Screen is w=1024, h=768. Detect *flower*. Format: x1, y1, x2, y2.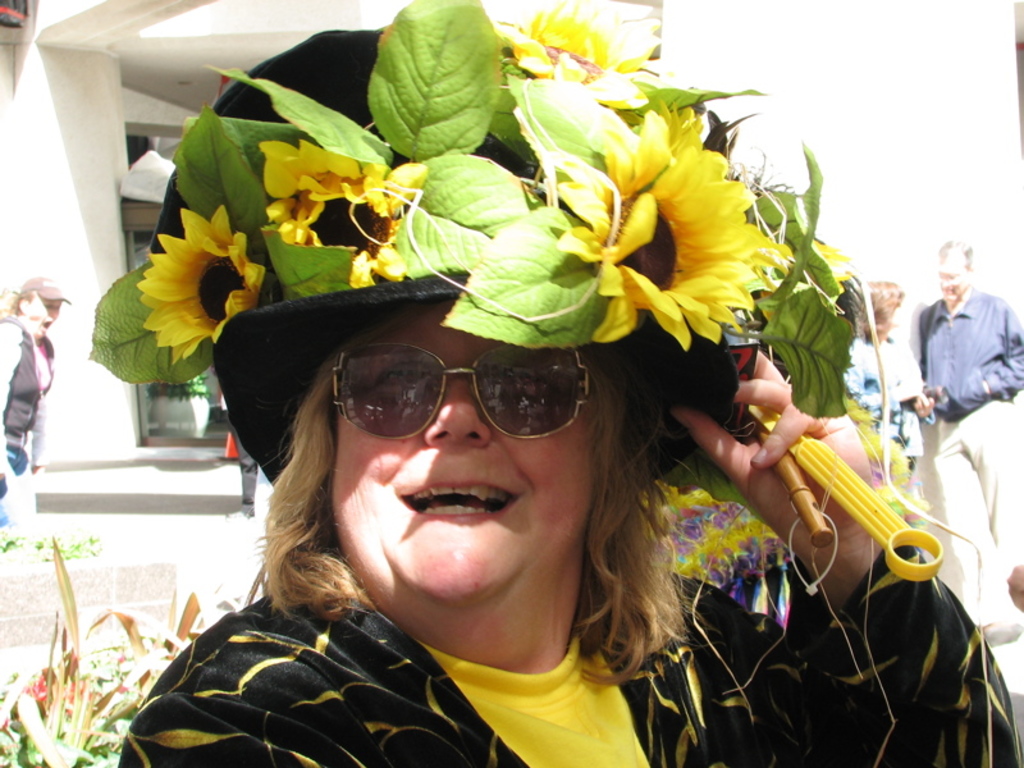
557, 122, 746, 353.
